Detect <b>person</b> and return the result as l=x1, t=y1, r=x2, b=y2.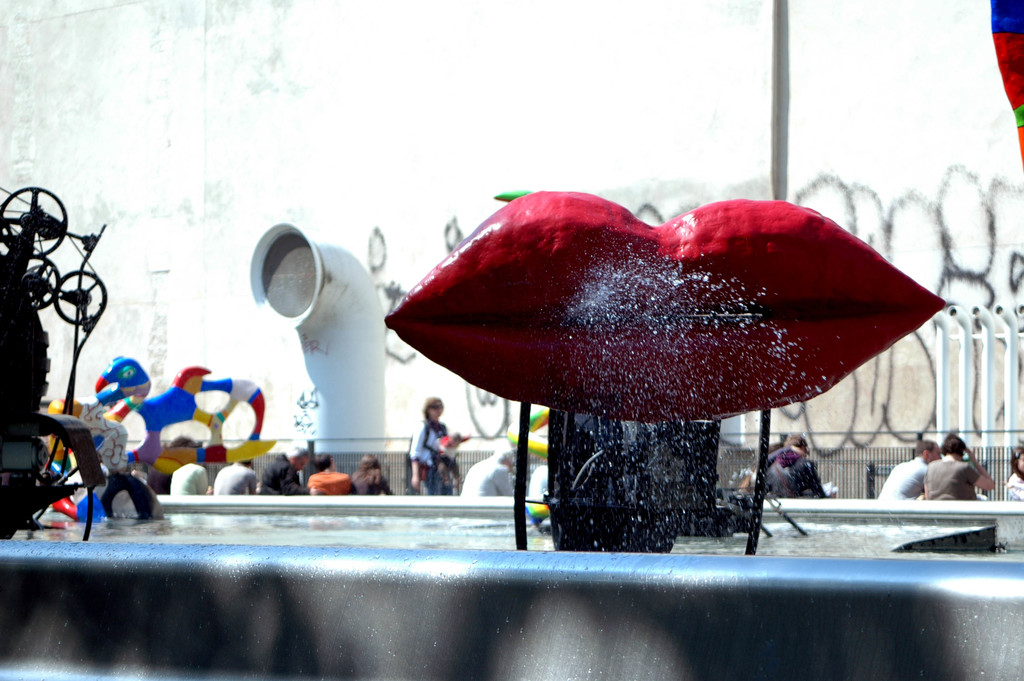
l=762, t=438, r=840, b=498.
